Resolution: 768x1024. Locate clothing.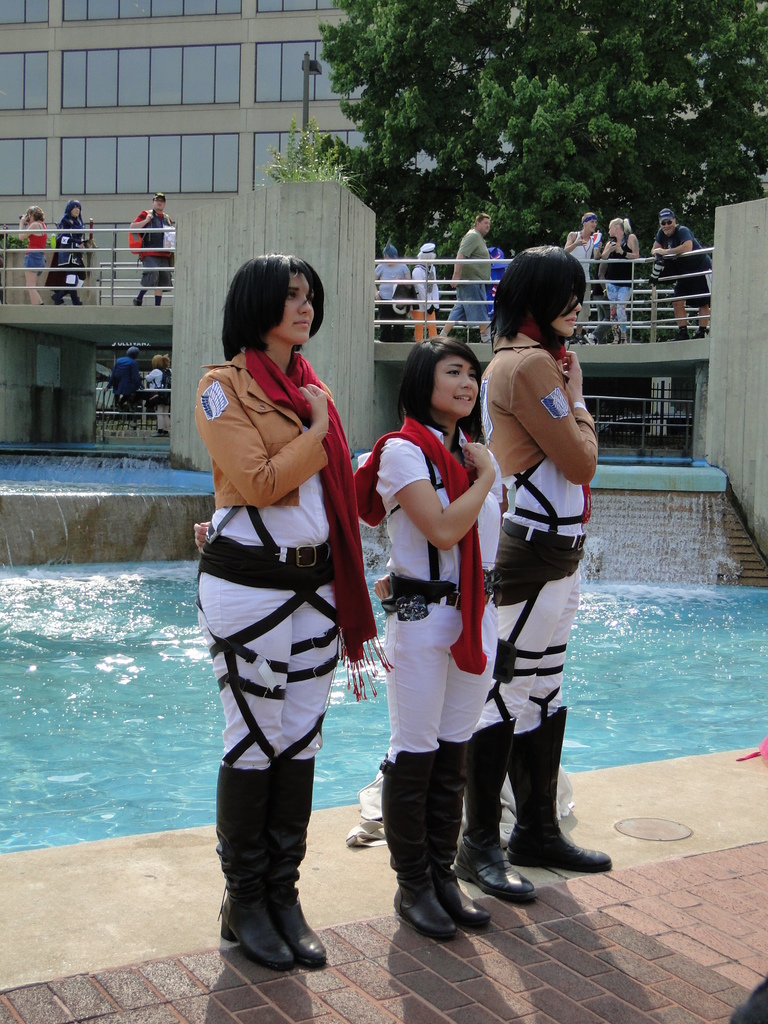
(202,306,374,879).
